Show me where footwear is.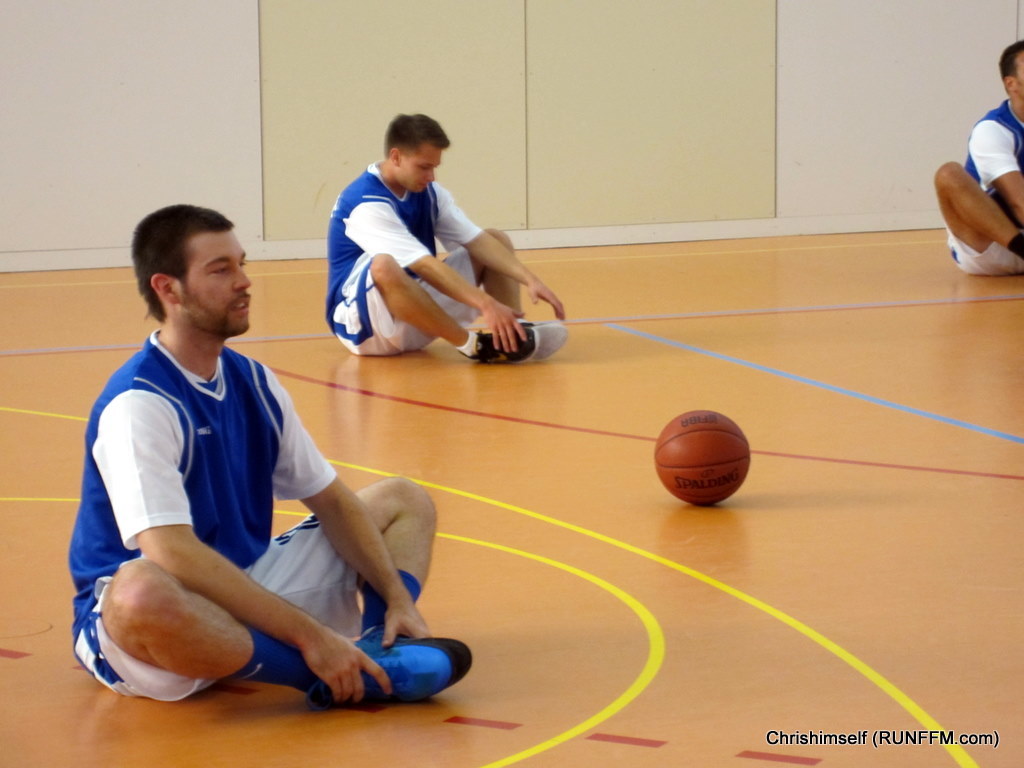
footwear is at [317,637,476,708].
